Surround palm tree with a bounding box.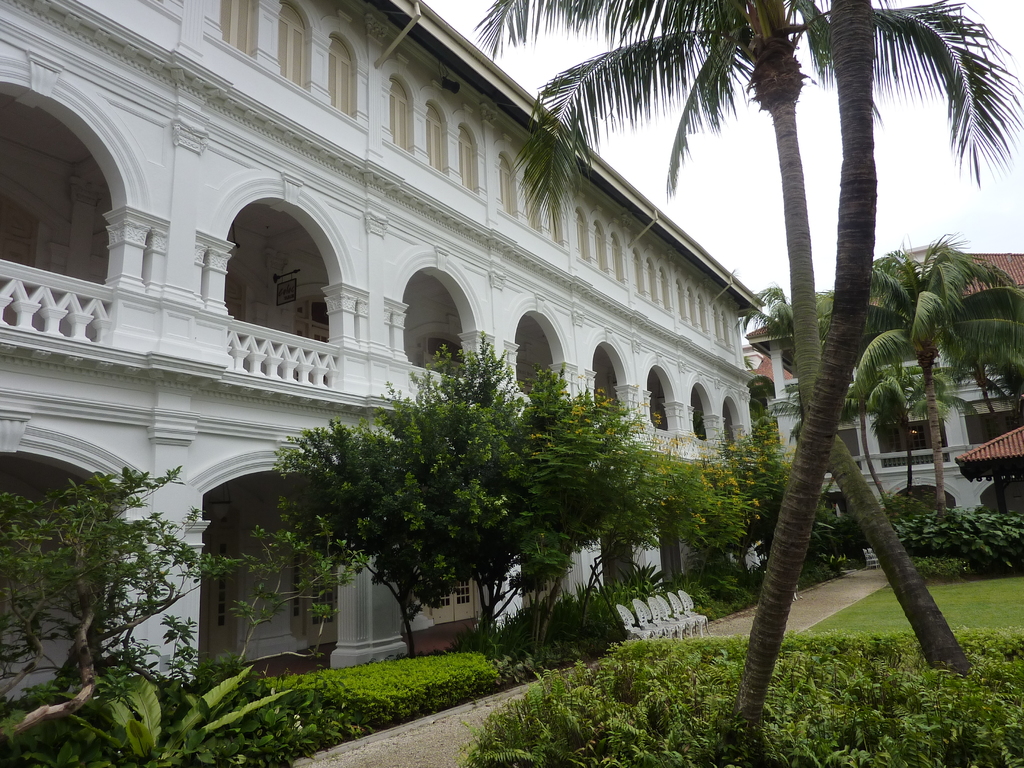
468/0/1023/728.
